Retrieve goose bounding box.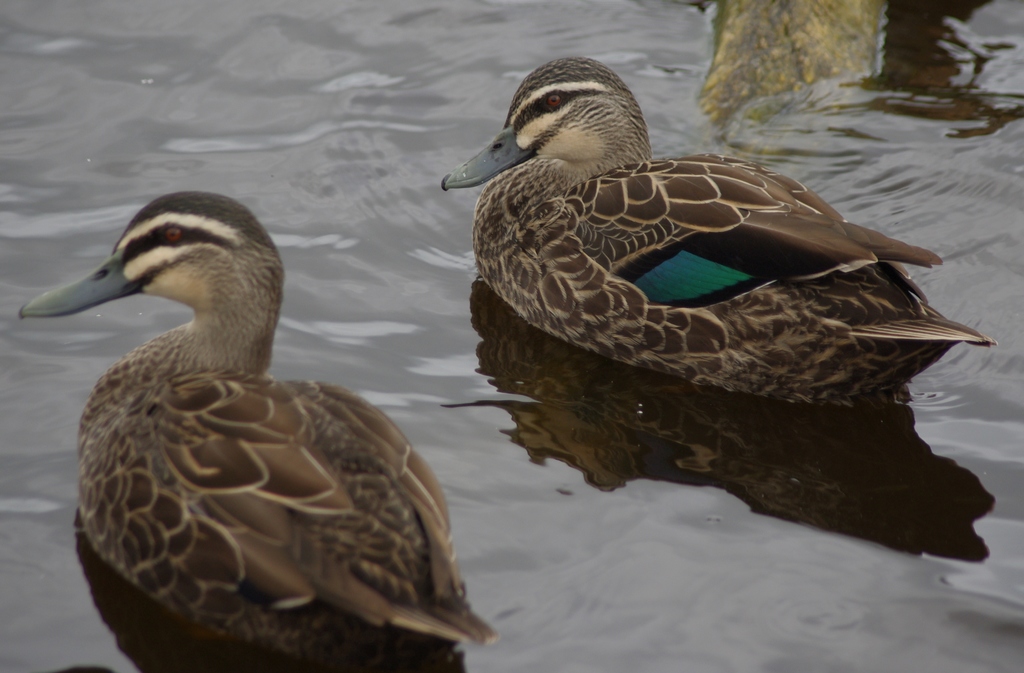
Bounding box: [x1=22, y1=189, x2=497, y2=653].
